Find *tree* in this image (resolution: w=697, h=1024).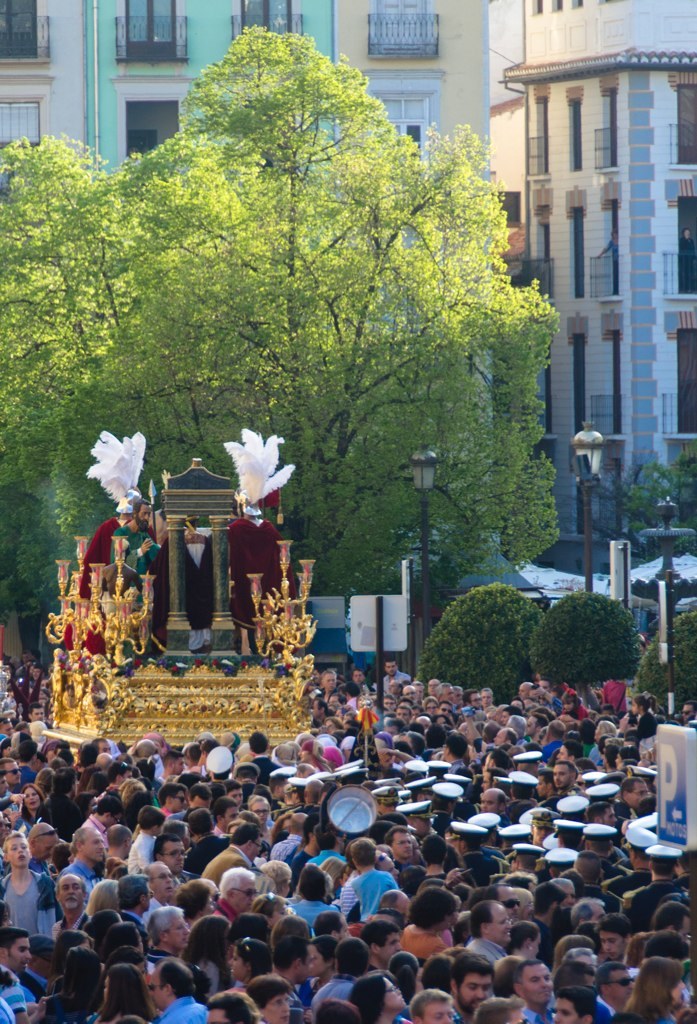
(614,440,696,561).
